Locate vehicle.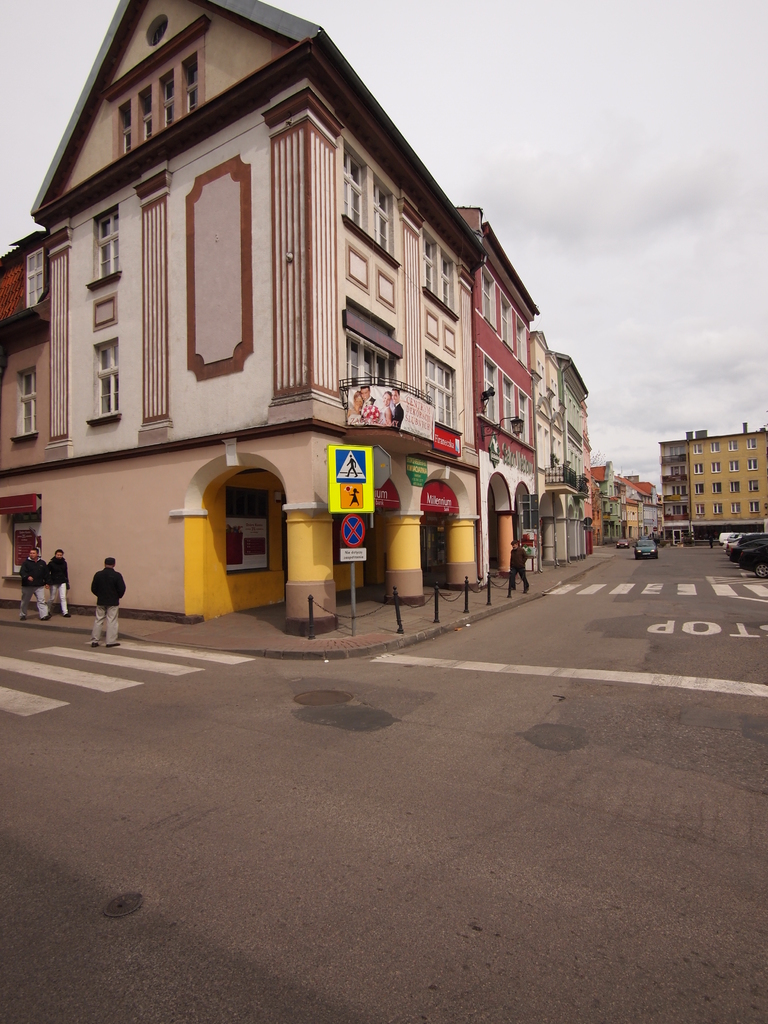
Bounding box: l=714, t=532, r=737, b=545.
